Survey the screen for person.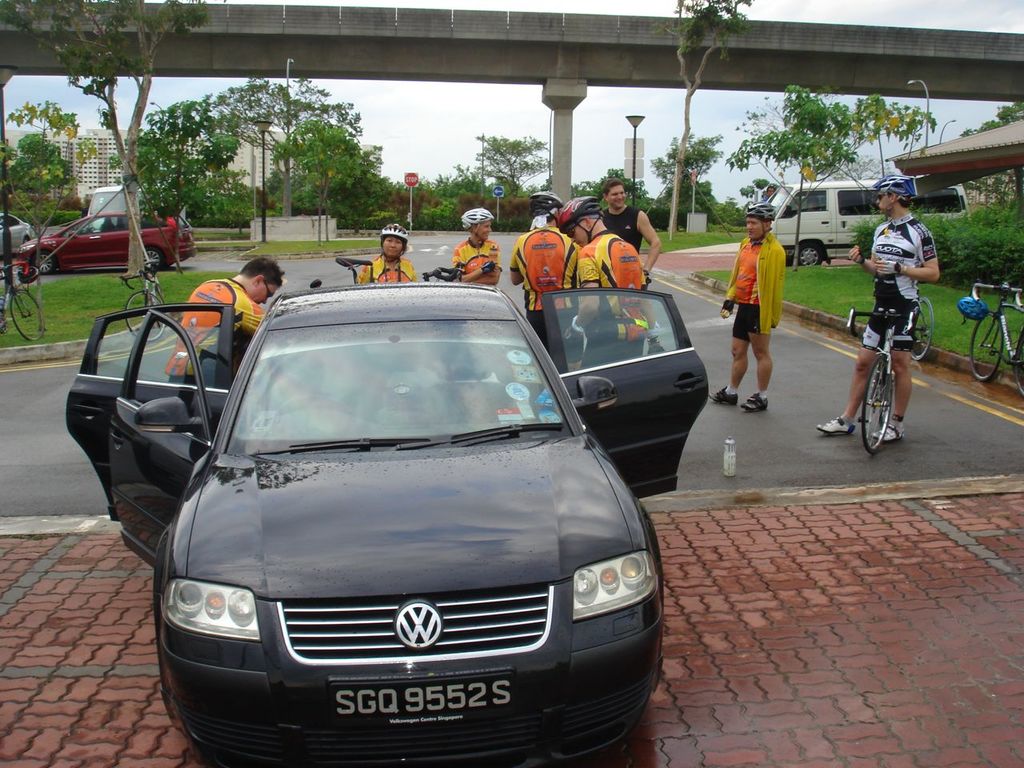
Survey found: {"x1": 602, "y1": 176, "x2": 658, "y2": 294}.
